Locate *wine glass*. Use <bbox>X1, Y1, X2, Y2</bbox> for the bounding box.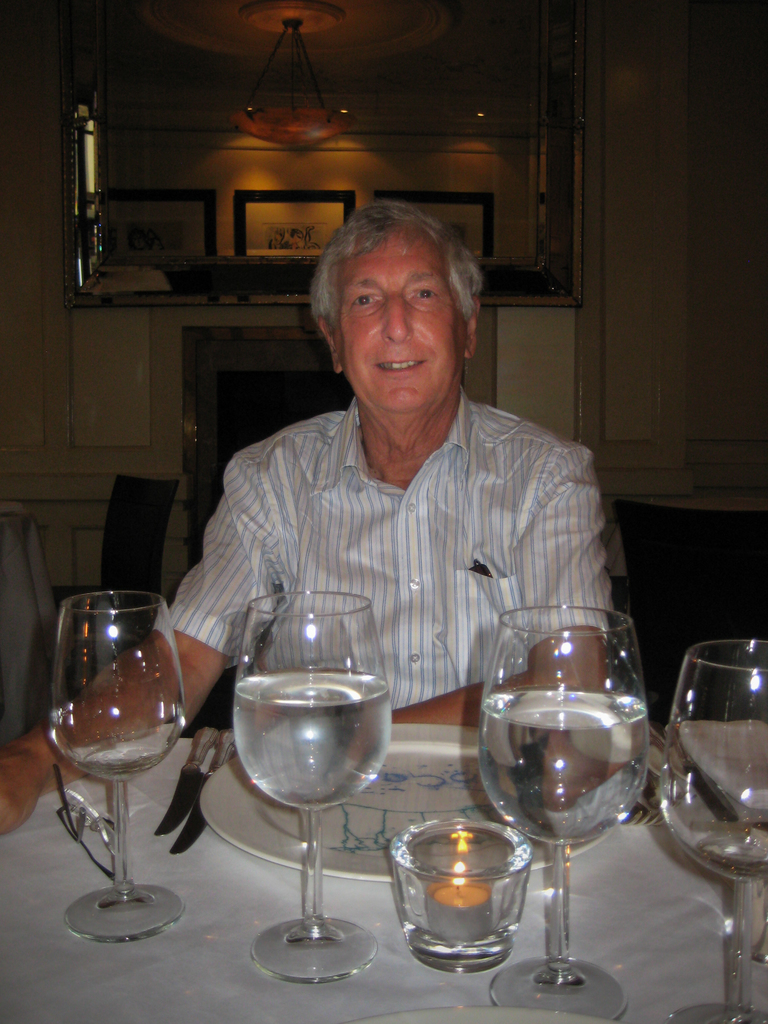
<bbox>660, 645, 767, 1023</bbox>.
